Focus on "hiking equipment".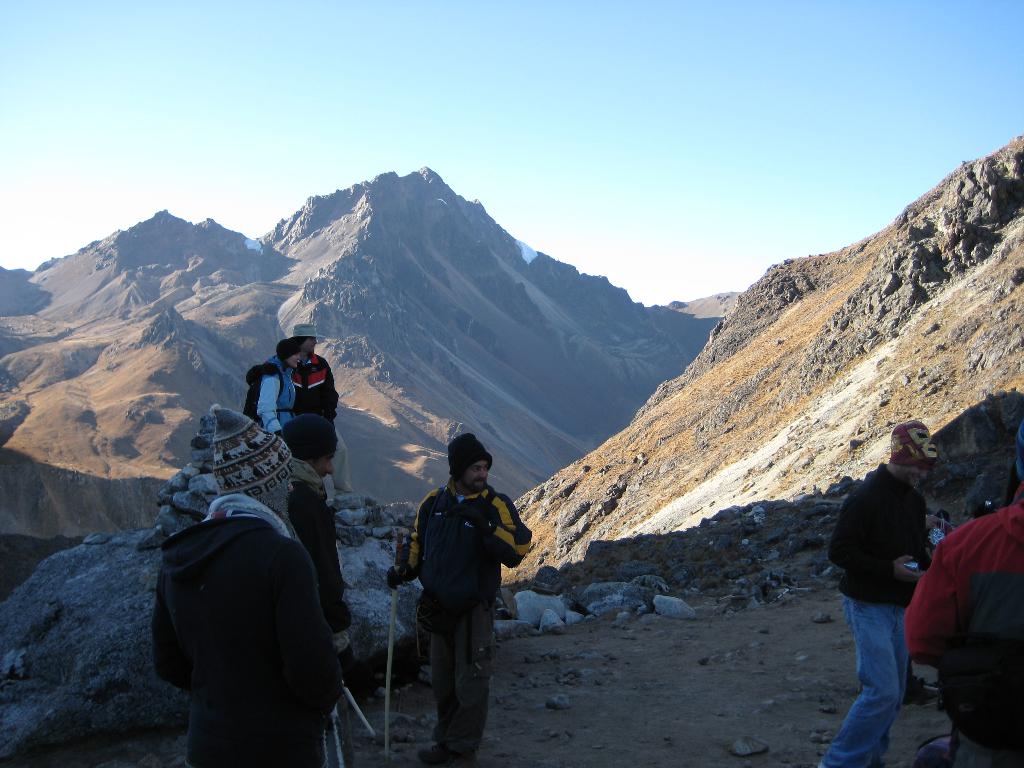
Focused at <box>246,360,283,420</box>.
